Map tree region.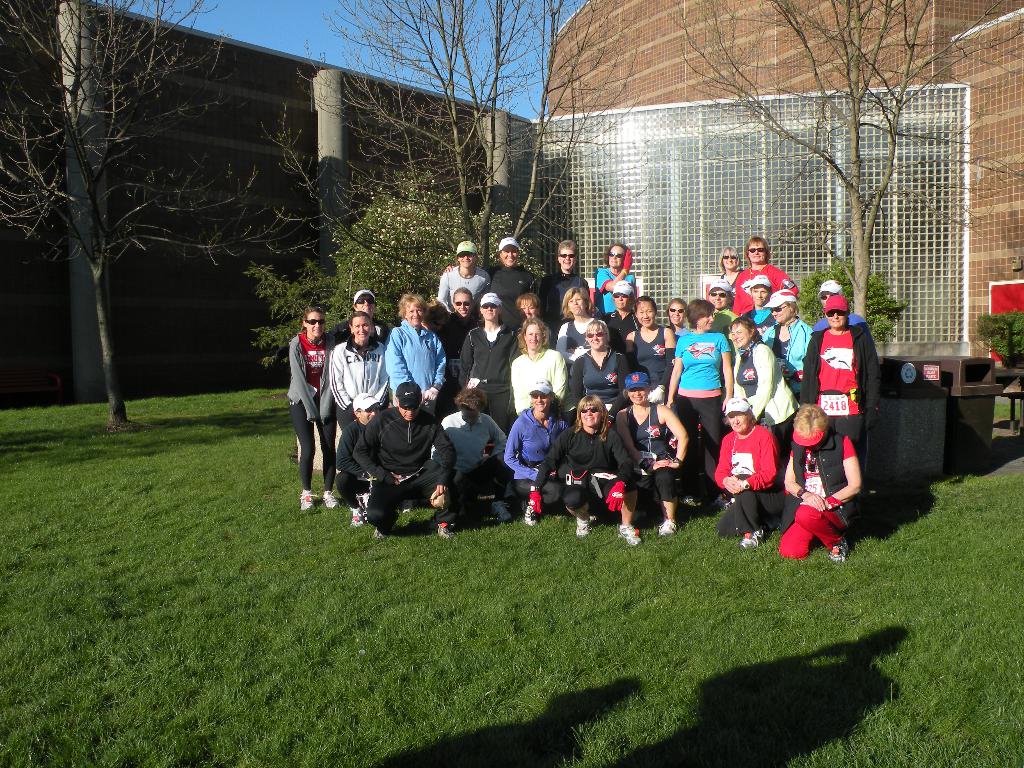
Mapped to [1,0,253,439].
